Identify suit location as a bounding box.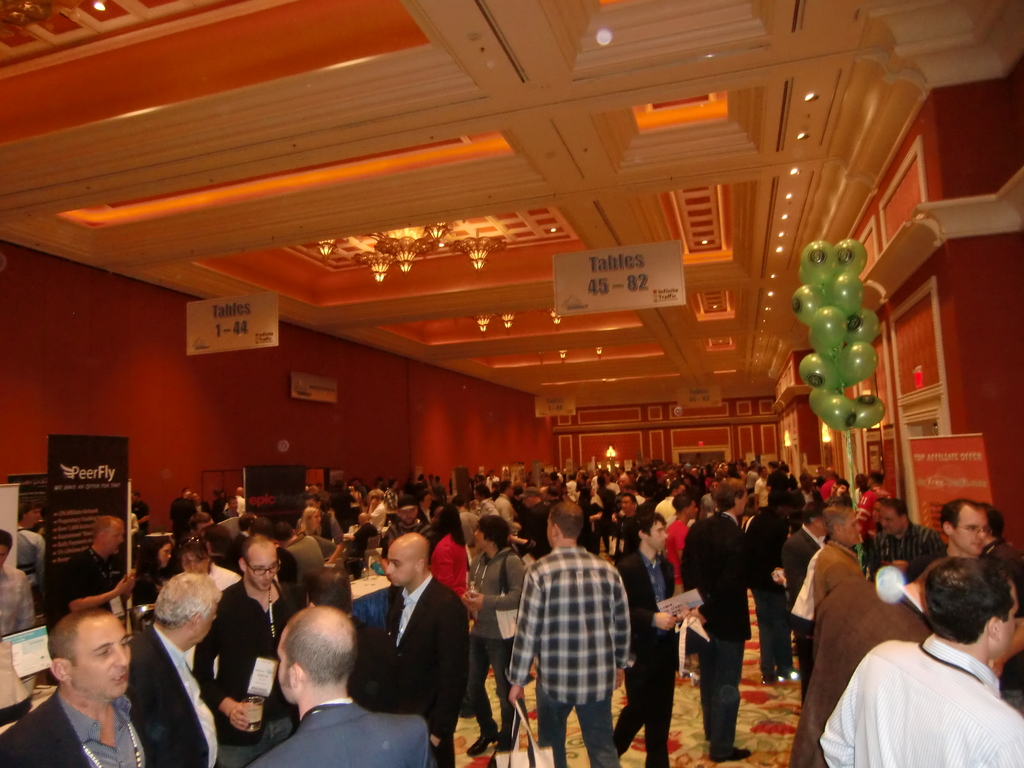
select_region(244, 705, 428, 767).
